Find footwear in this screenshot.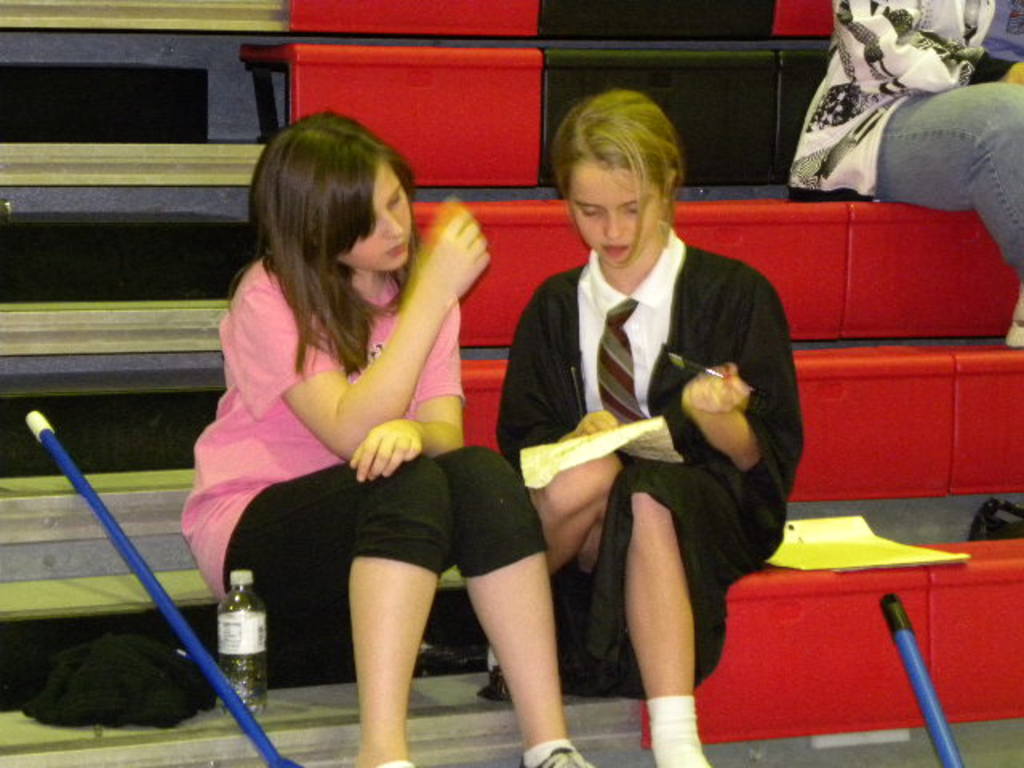
The bounding box for footwear is bbox(376, 760, 411, 766).
